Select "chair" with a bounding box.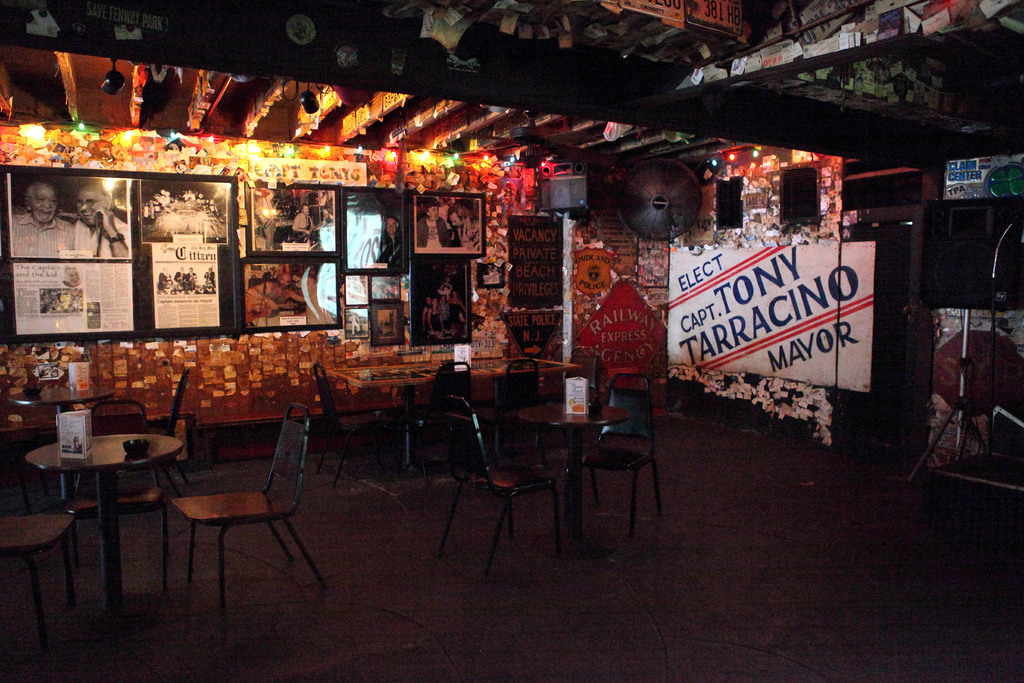
<region>564, 342, 596, 409</region>.
